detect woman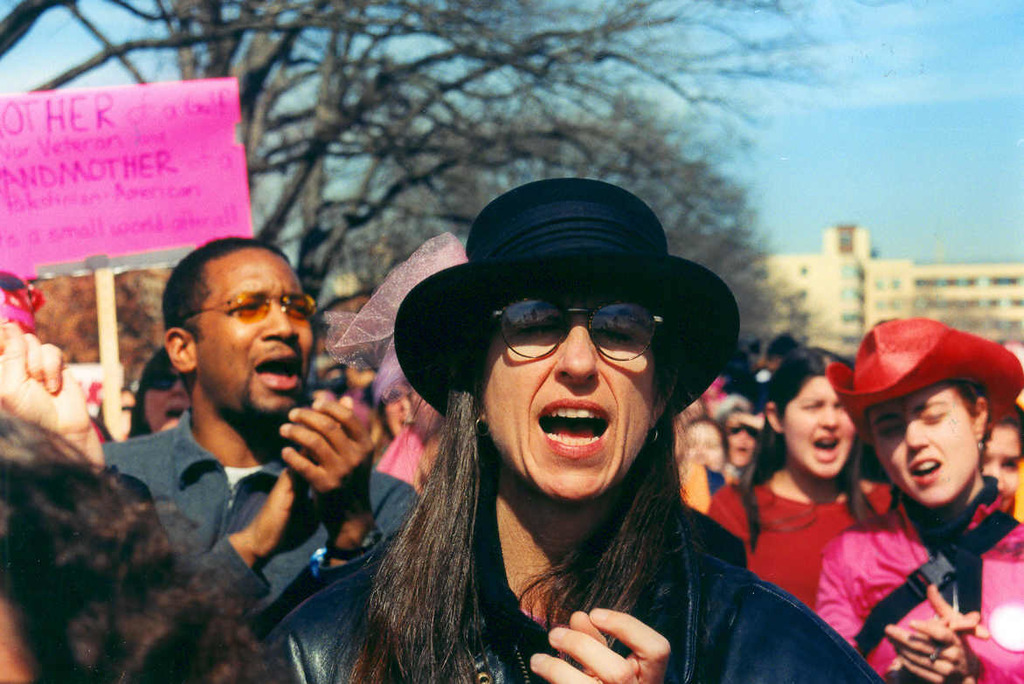
bbox(706, 349, 893, 610)
